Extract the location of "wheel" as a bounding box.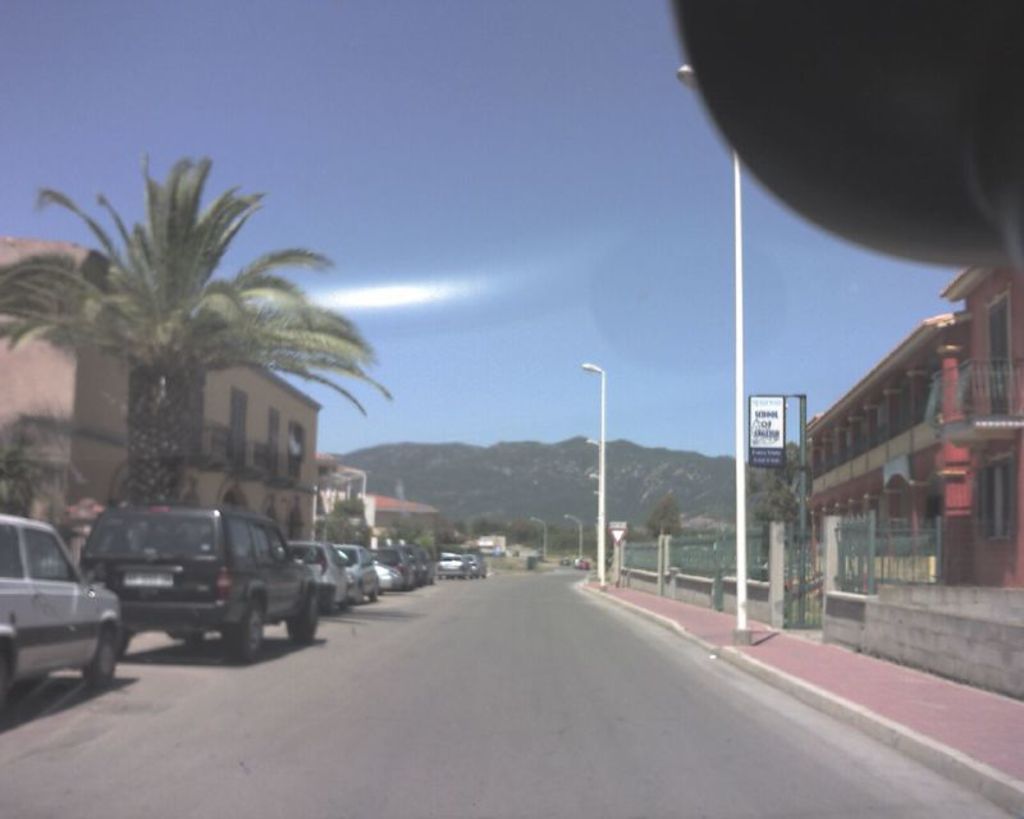
79:621:123:703.
